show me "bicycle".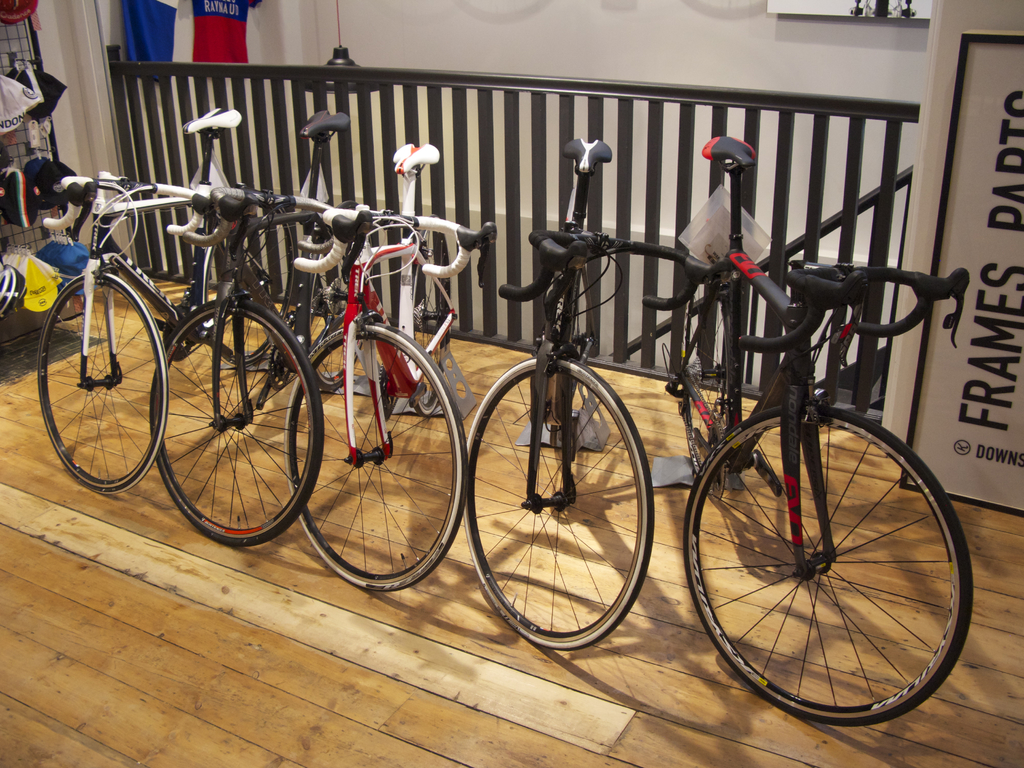
"bicycle" is here: [x1=148, y1=109, x2=374, y2=547].
